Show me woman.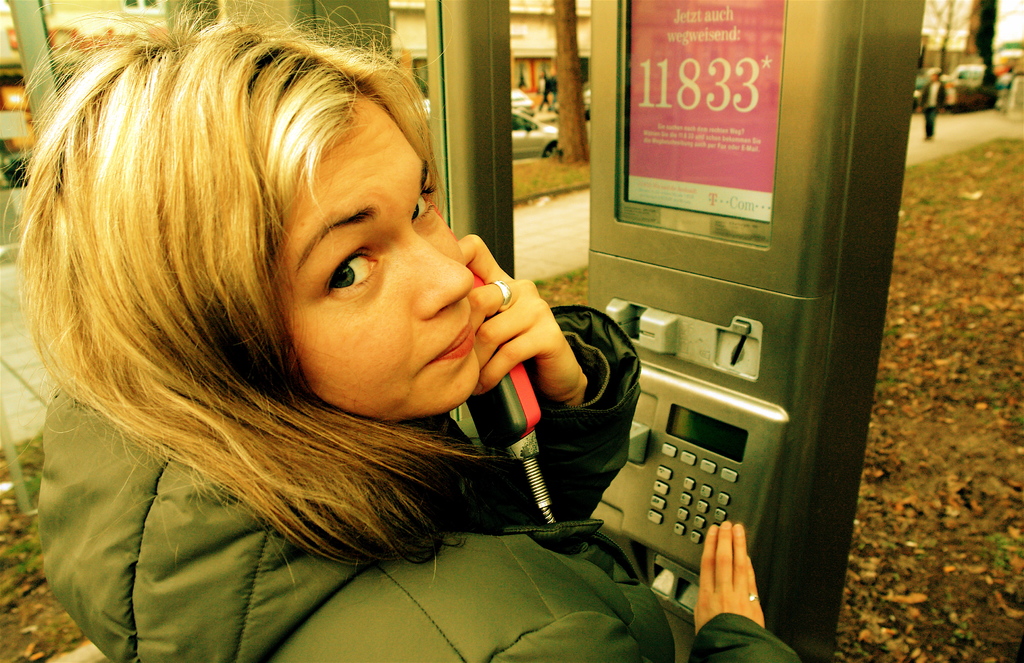
woman is here: rect(44, 24, 801, 662).
